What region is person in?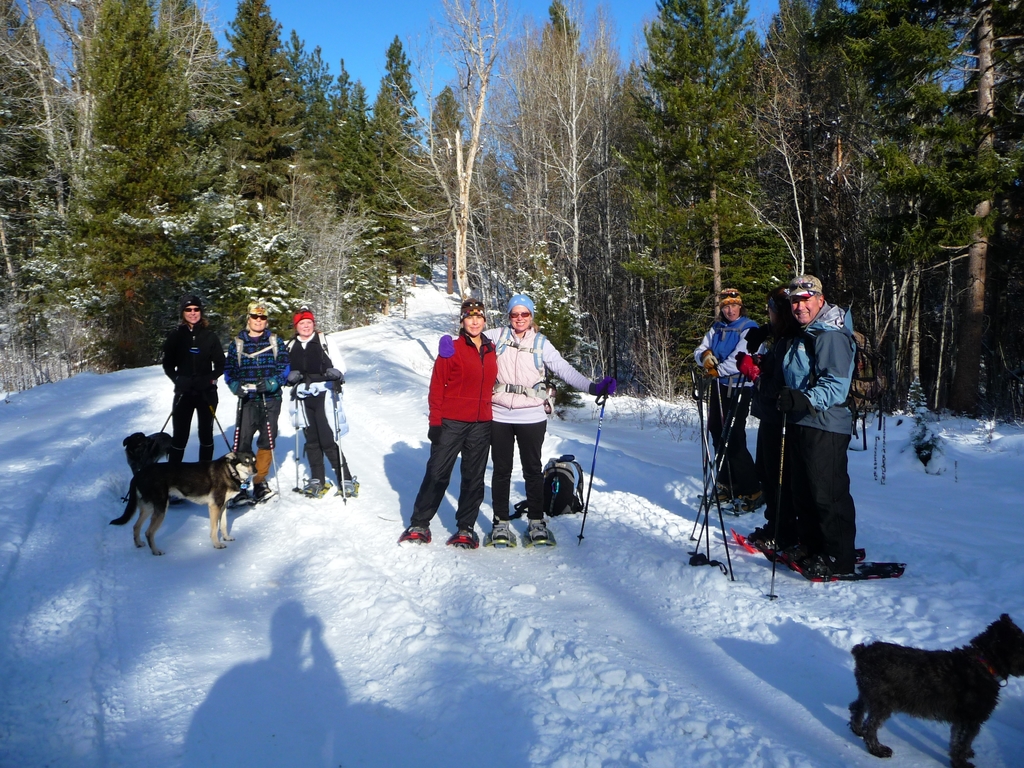
{"left": 219, "top": 302, "right": 291, "bottom": 502}.
